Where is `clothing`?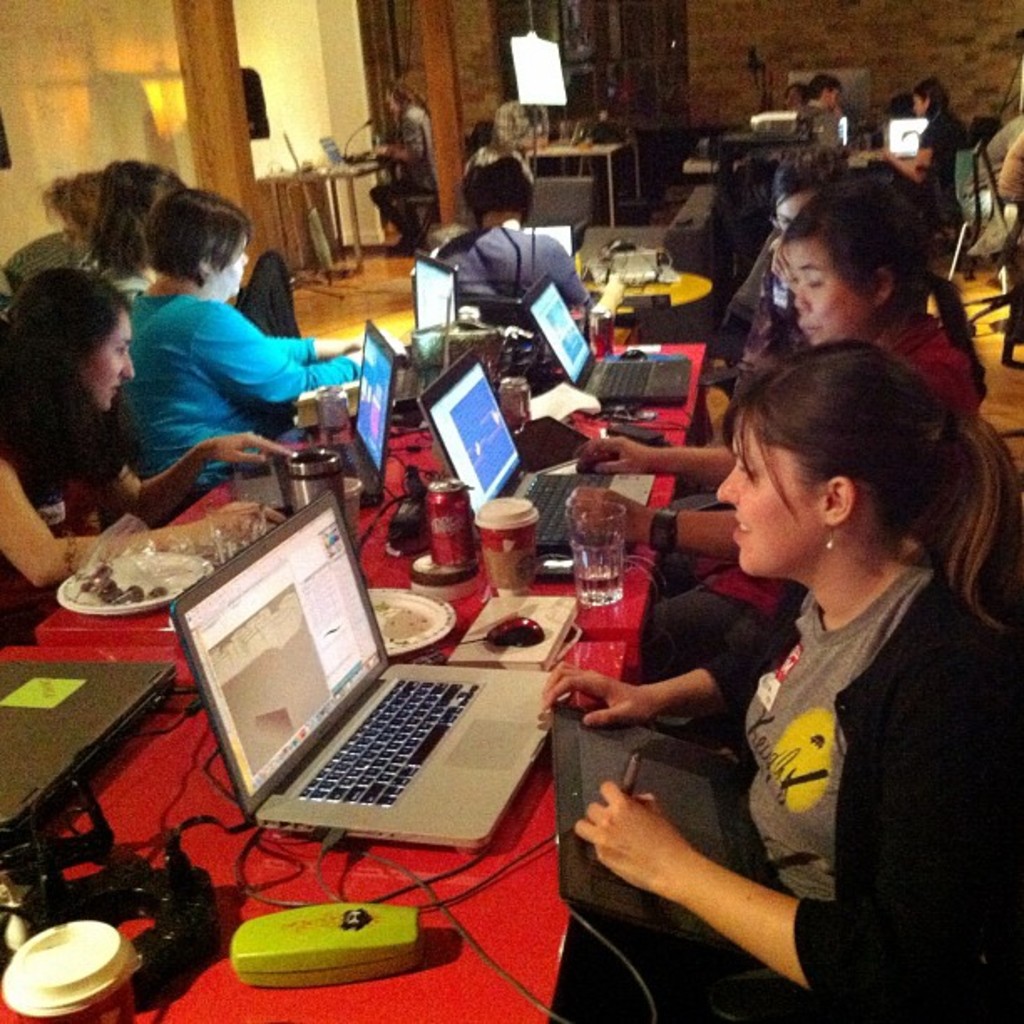
<box>627,308,991,691</box>.
